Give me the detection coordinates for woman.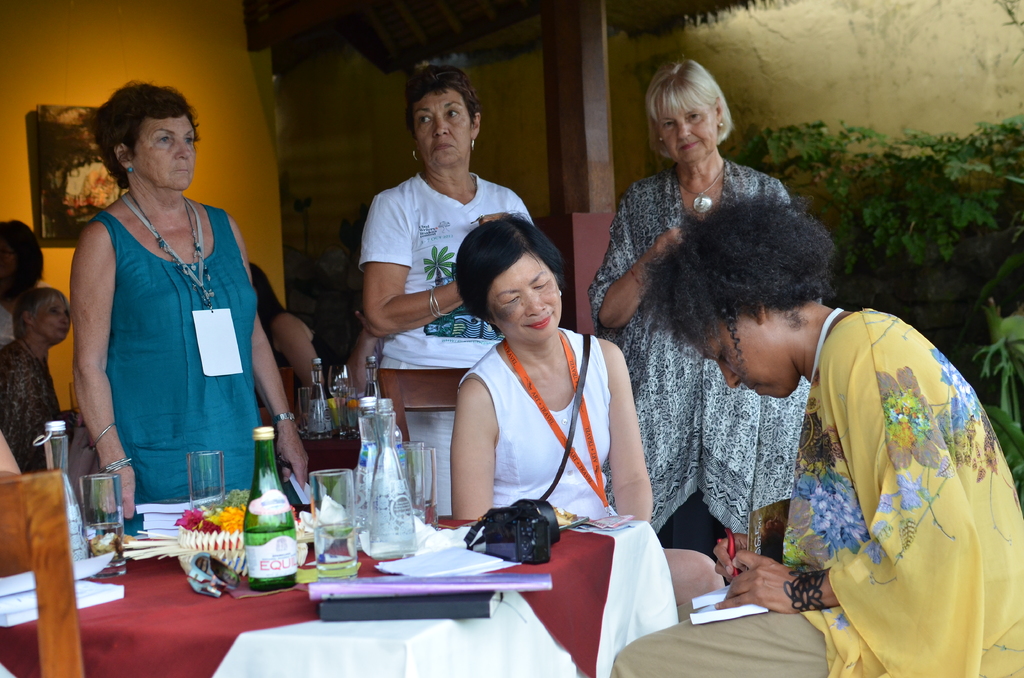
detection(607, 190, 1023, 677).
